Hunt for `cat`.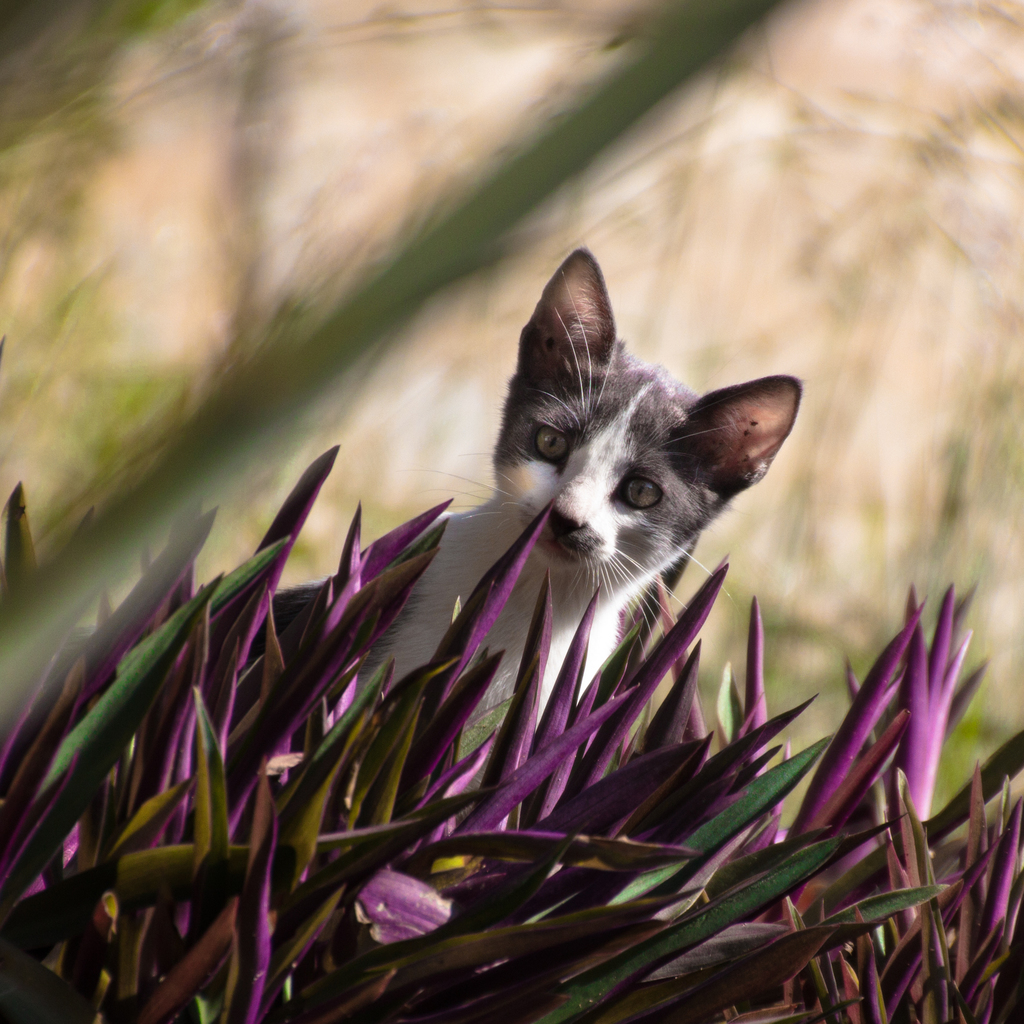
Hunted down at (left=276, top=245, right=804, bottom=743).
